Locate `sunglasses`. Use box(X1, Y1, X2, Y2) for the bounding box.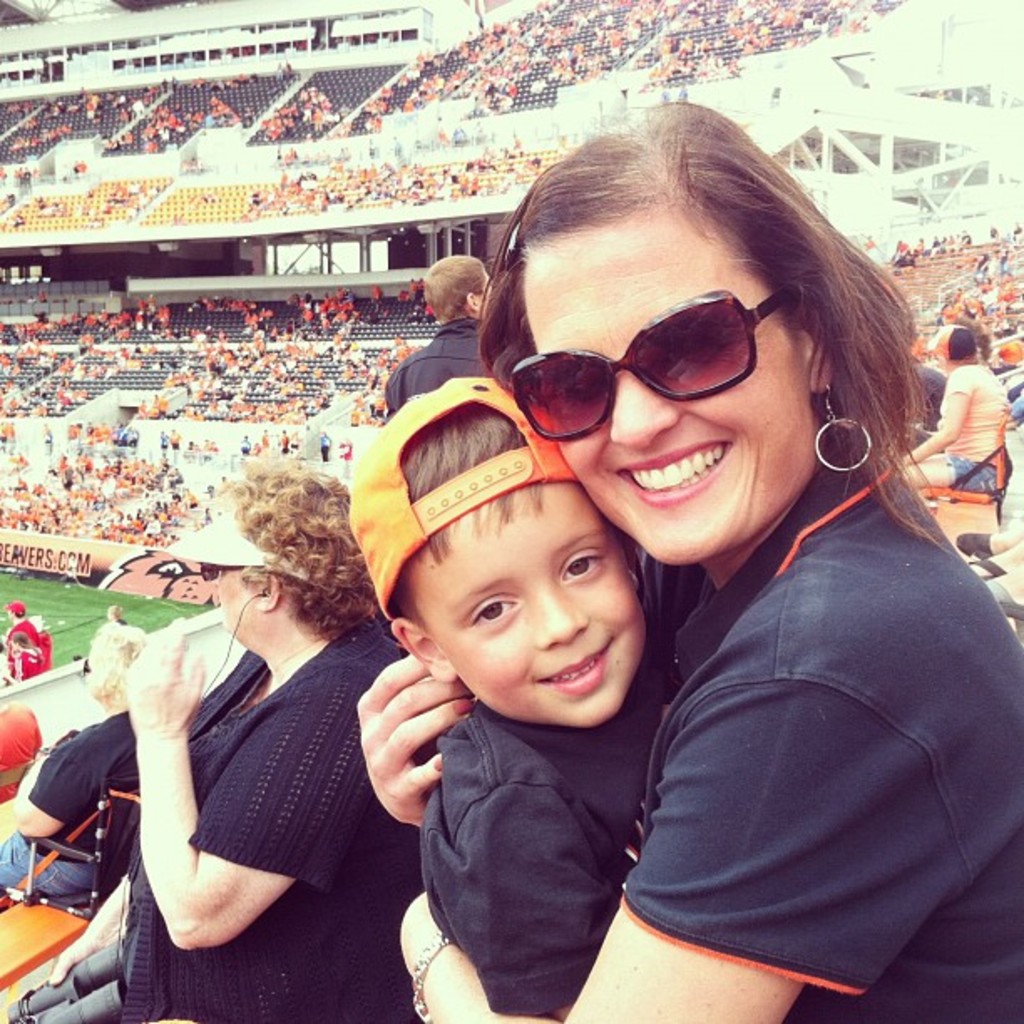
box(514, 288, 798, 440).
